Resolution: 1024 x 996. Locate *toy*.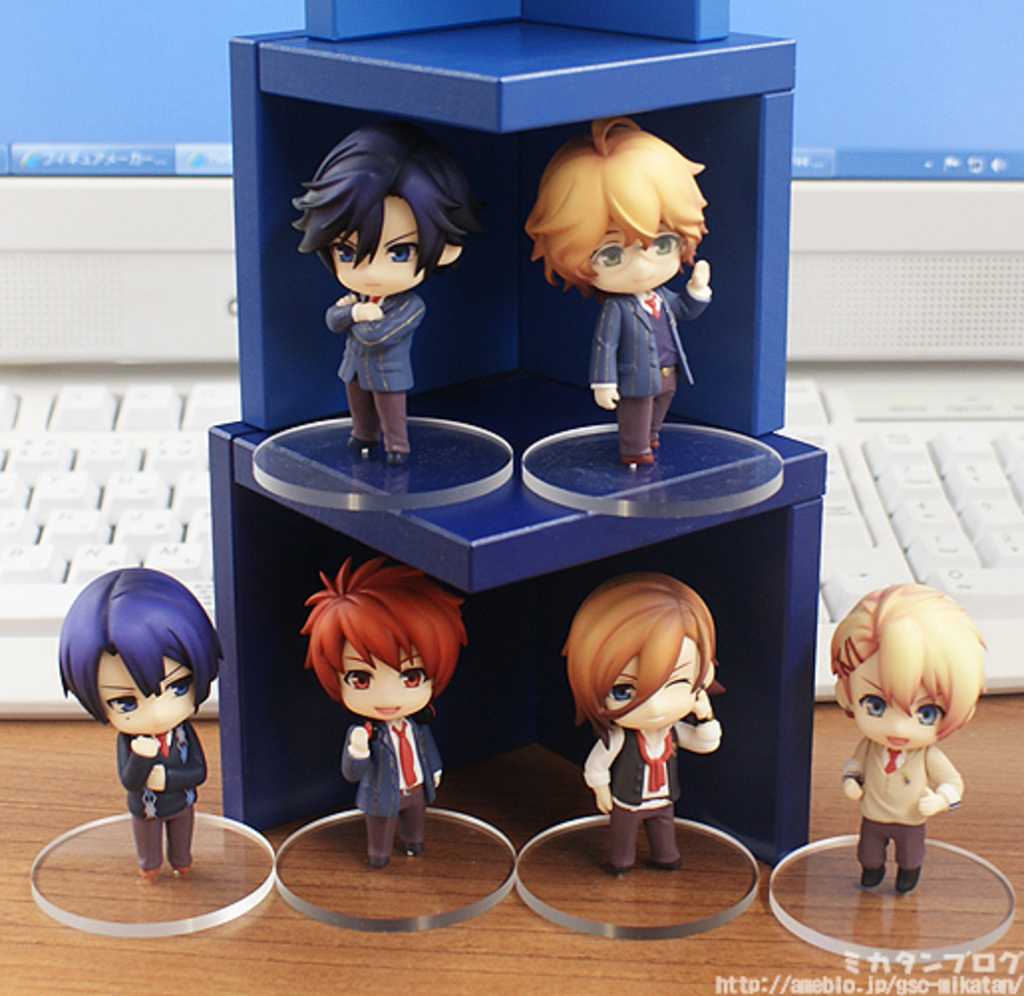
284,135,473,459.
